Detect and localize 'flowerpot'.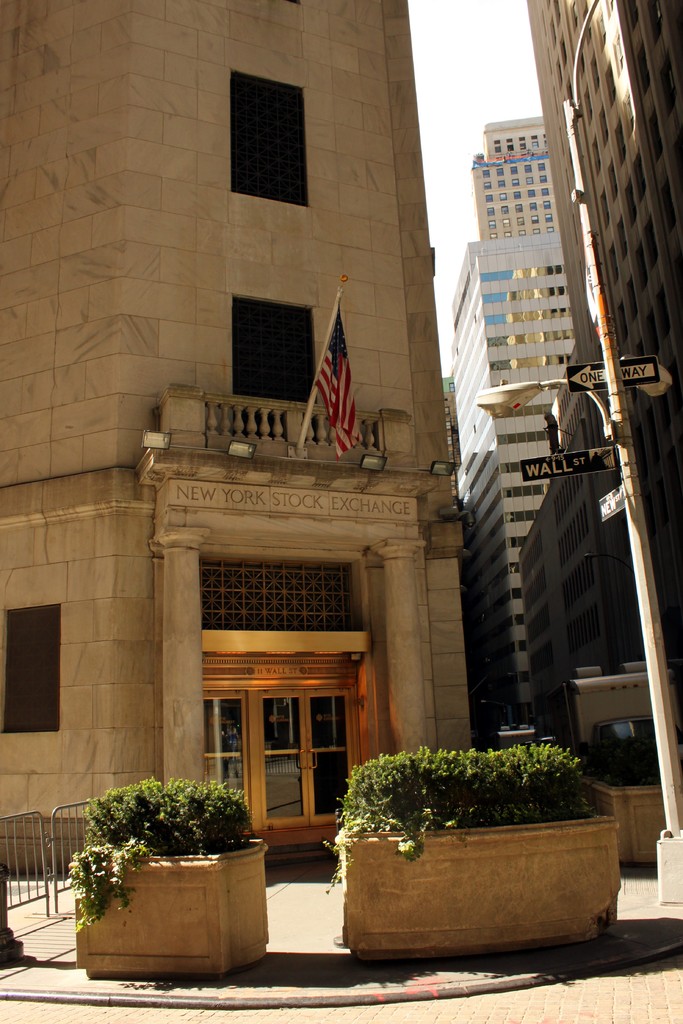
Localized at detection(73, 827, 274, 980).
